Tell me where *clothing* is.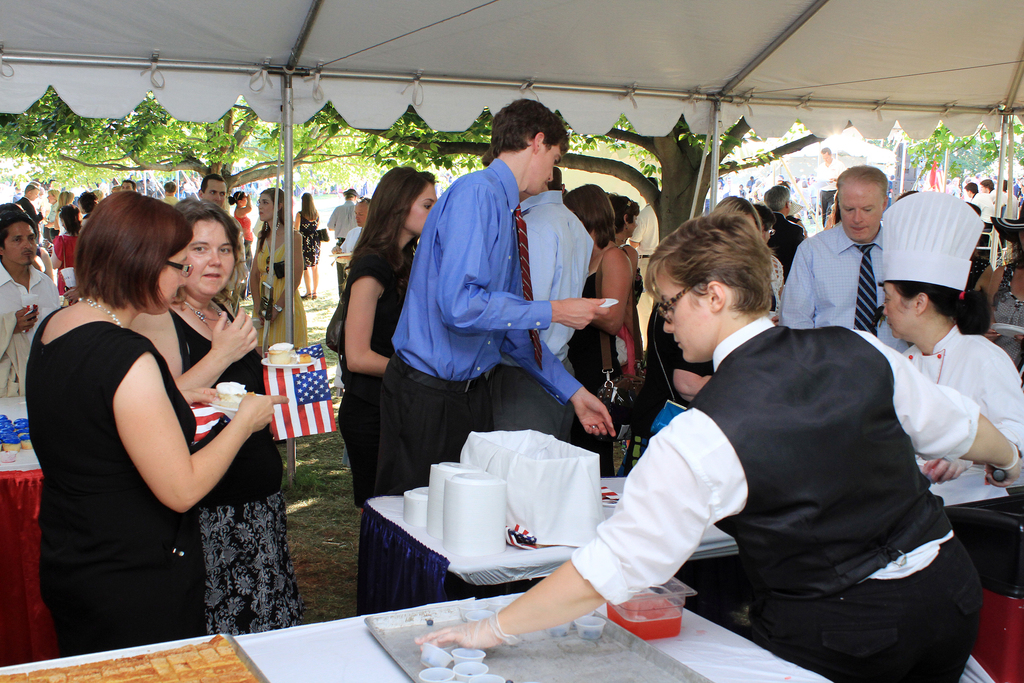
*clothing* is at rect(332, 236, 415, 503).
